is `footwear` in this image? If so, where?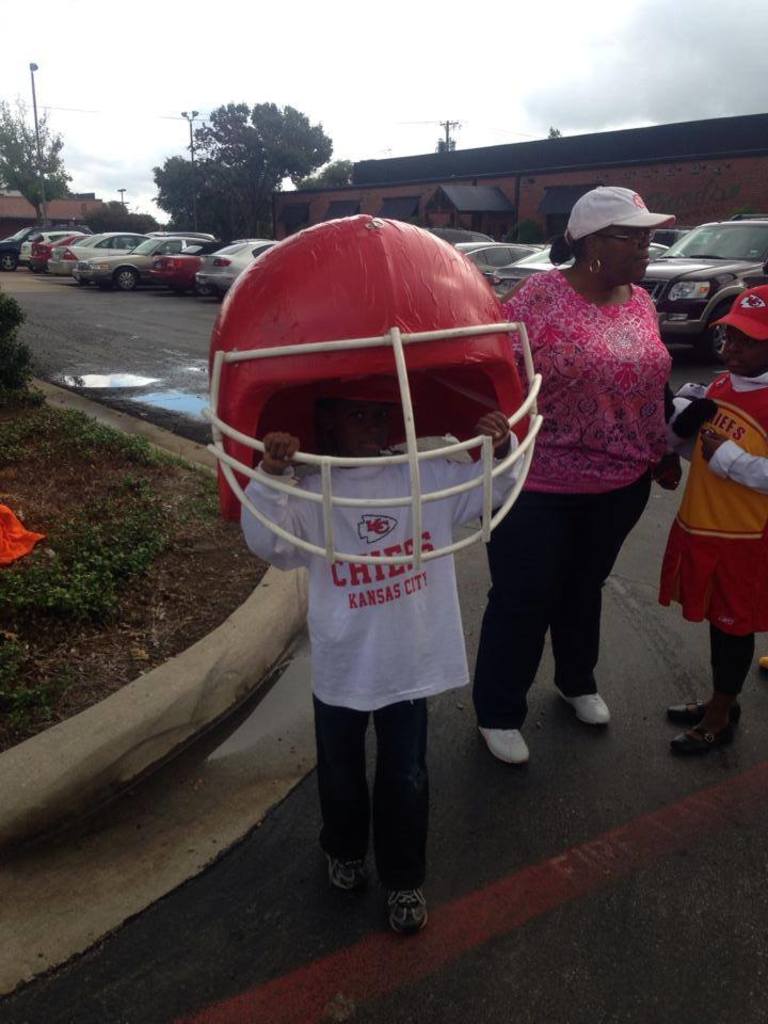
Yes, at 475/719/542/767.
